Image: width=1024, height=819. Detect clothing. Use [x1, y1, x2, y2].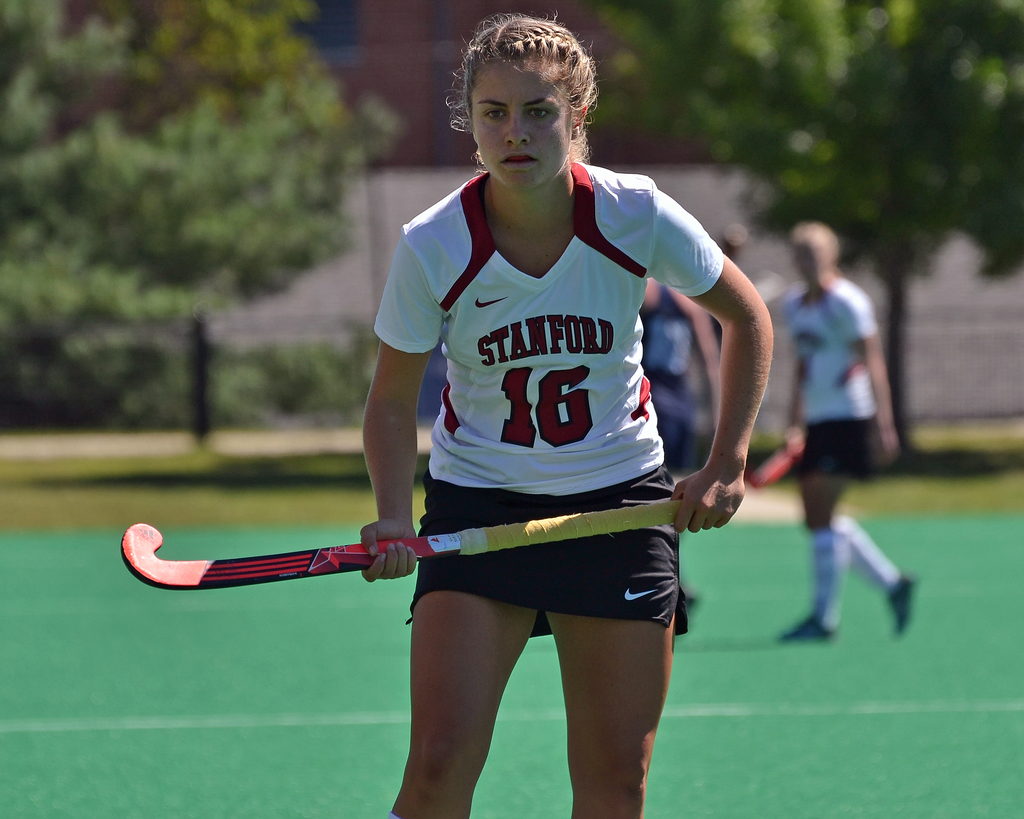
[788, 280, 878, 480].
